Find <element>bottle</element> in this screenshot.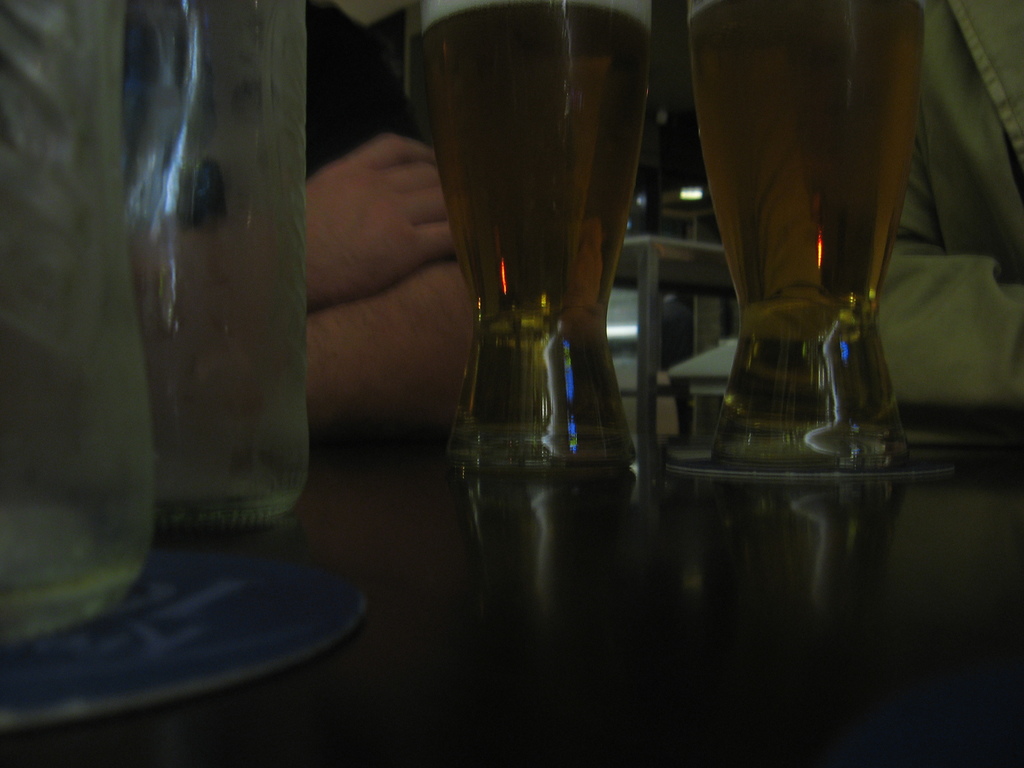
The bounding box for <element>bottle</element> is 690, 9, 934, 479.
